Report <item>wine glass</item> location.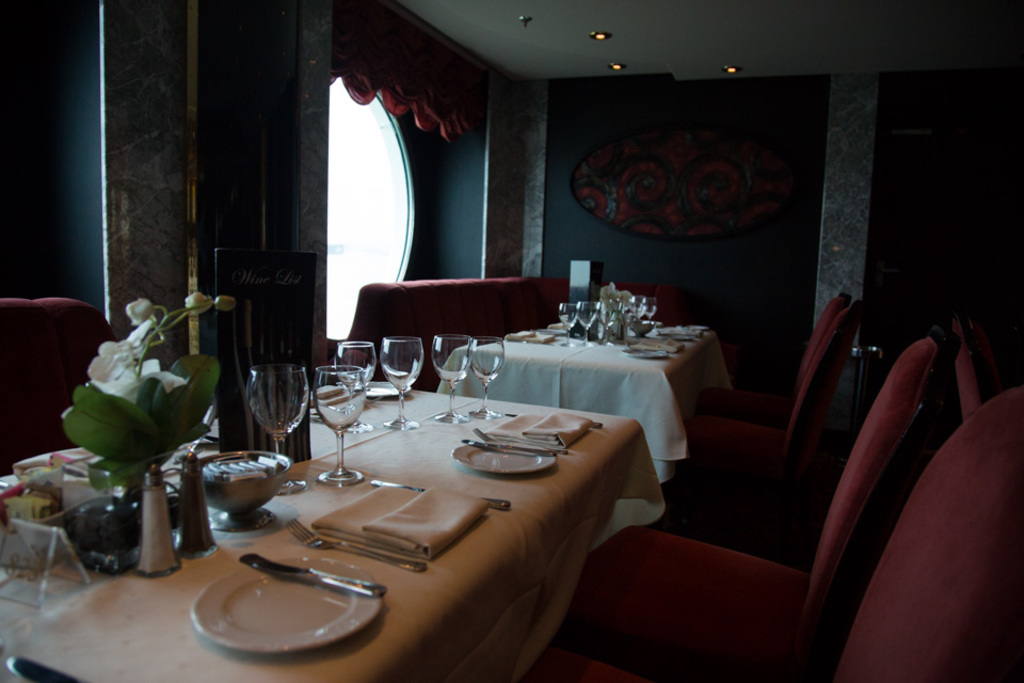
Report: l=333, t=332, r=372, b=428.
